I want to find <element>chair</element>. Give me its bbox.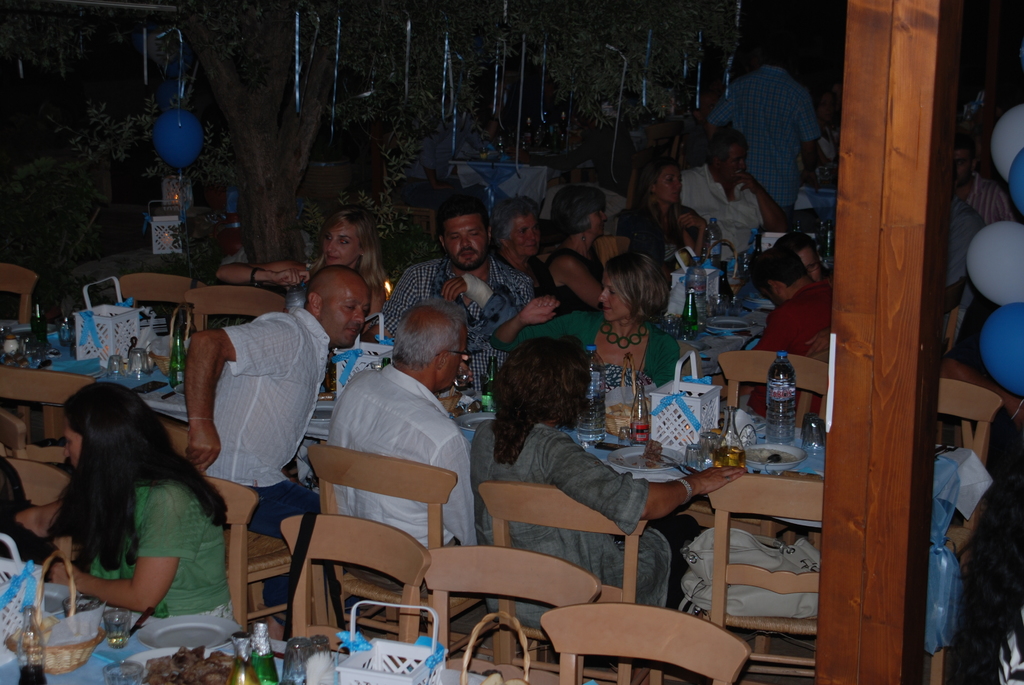
{"left": 0, "top": 361, "right": 99, "bottom": 461}.
